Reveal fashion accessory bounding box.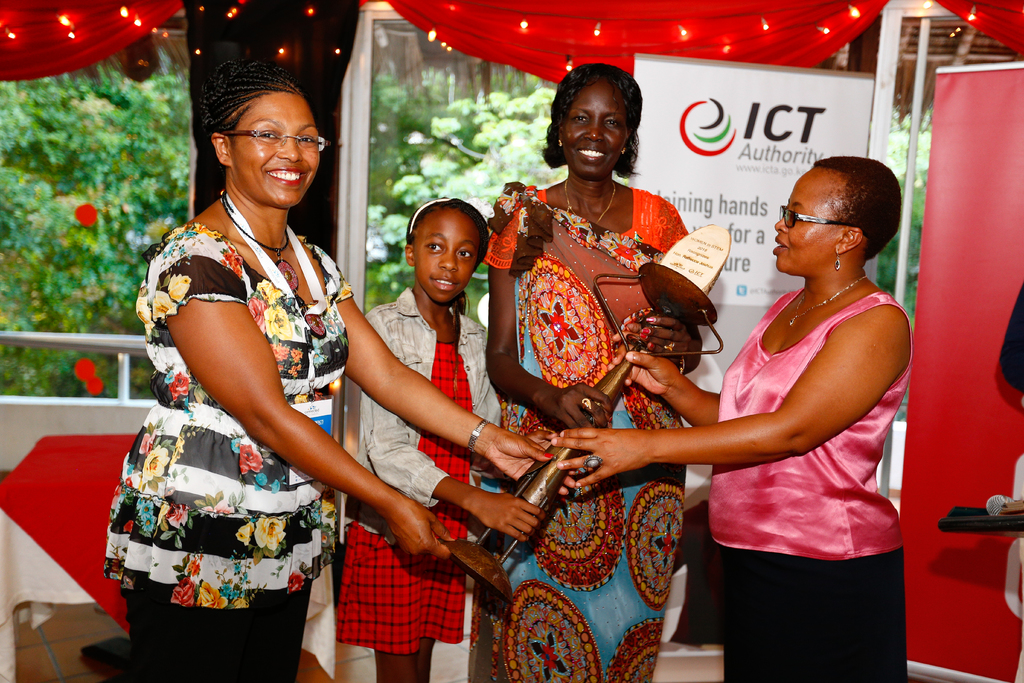
Revealed: (216, 130, 333, 154).
